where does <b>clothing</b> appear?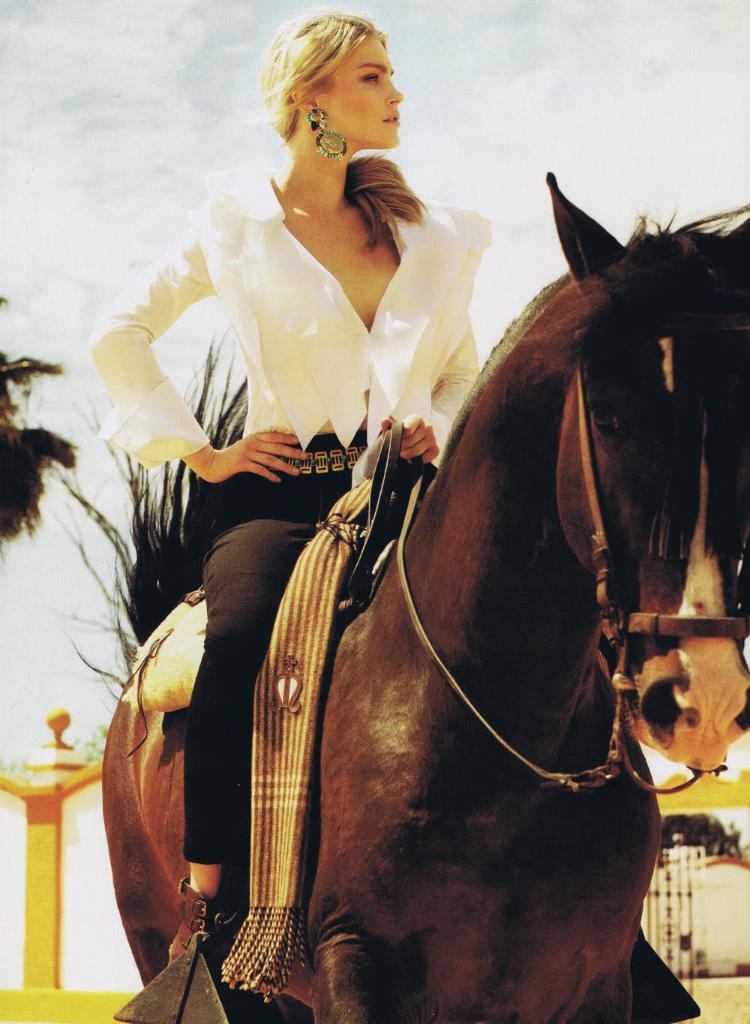
Appears at (75, 129, 495, 890).
